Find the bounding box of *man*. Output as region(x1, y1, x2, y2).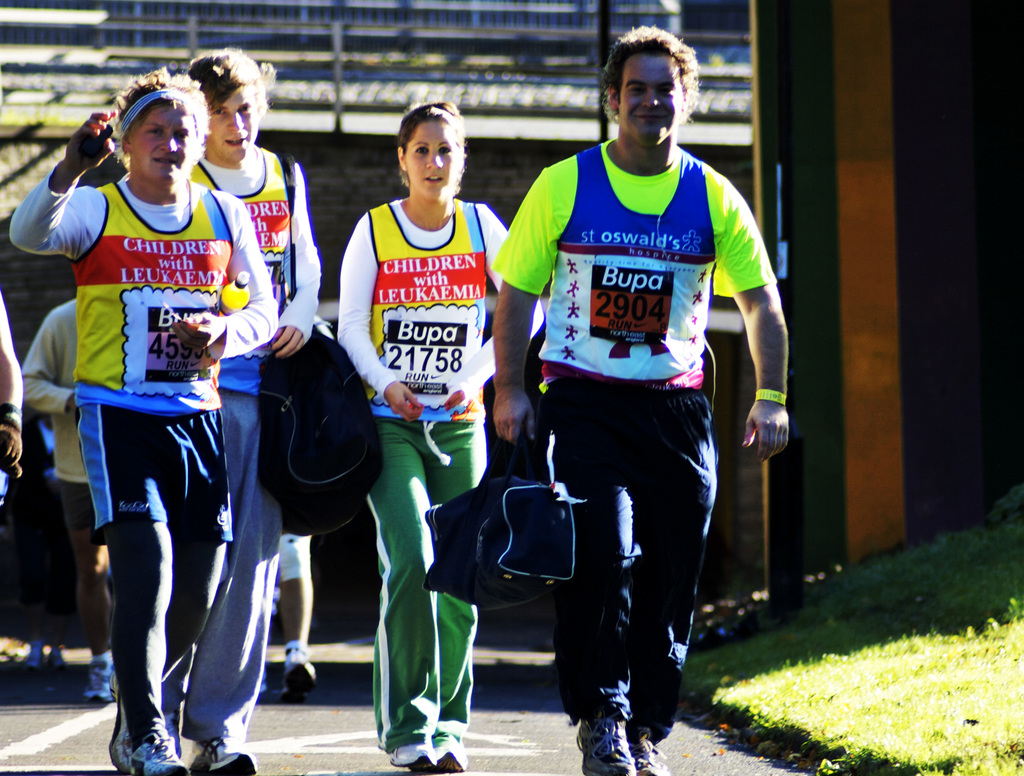
region(19, 295, 109, 700).
